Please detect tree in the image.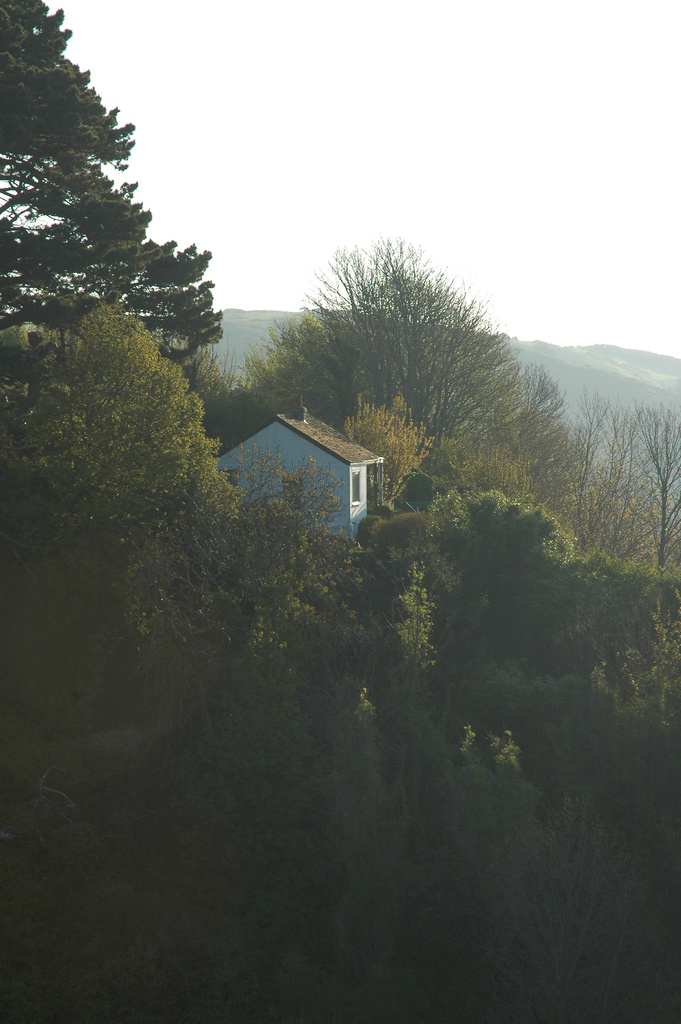
box(432, 484, 680, 974).
